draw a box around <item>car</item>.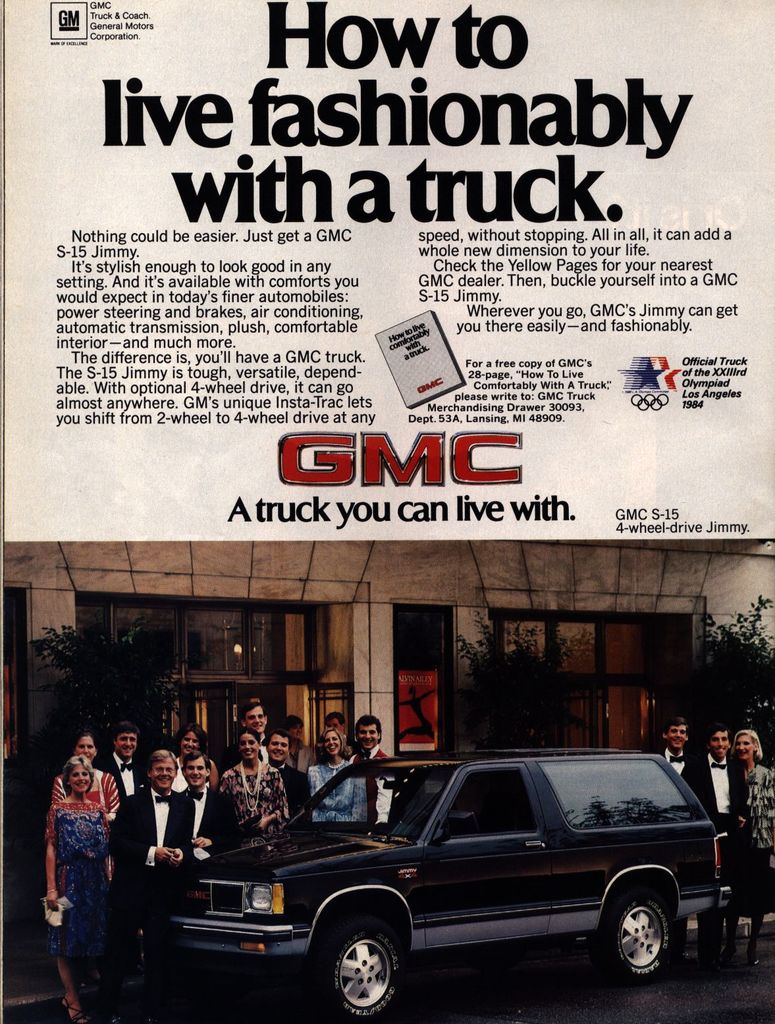
130,753,729,1021.
